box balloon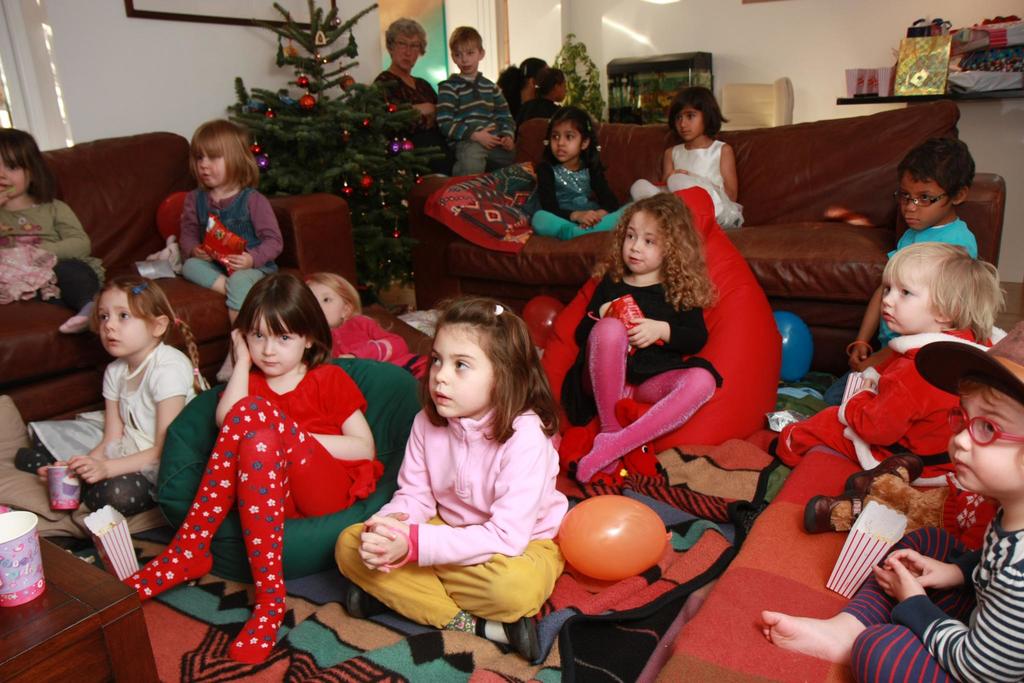
region(774, 309, 808, 383)
